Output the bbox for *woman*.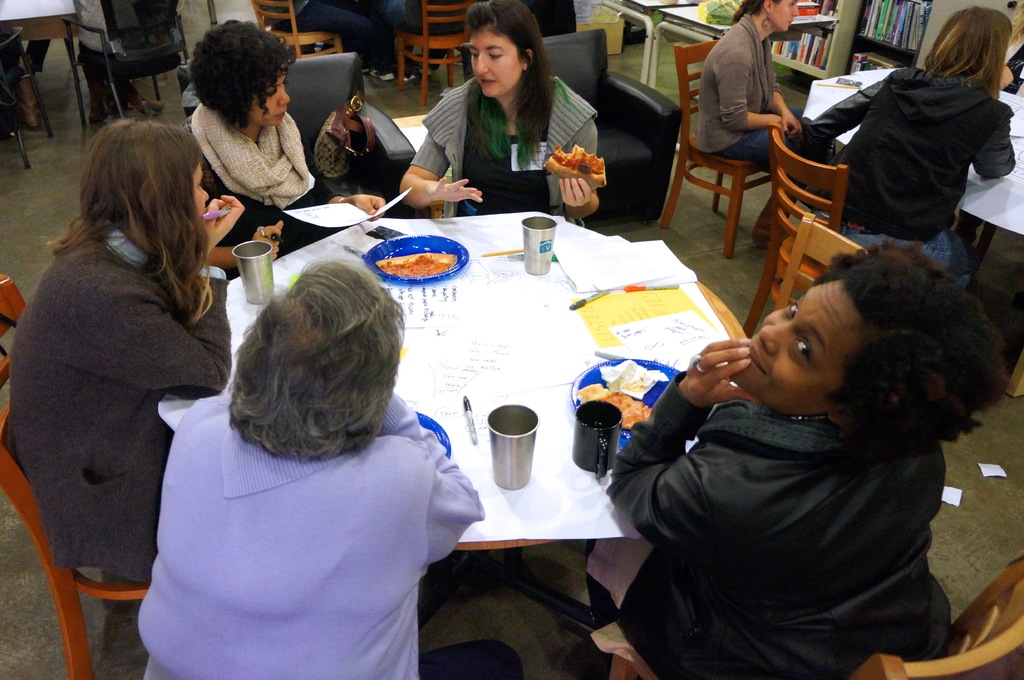
(left=132, top=261, right=483, bottom=679).
